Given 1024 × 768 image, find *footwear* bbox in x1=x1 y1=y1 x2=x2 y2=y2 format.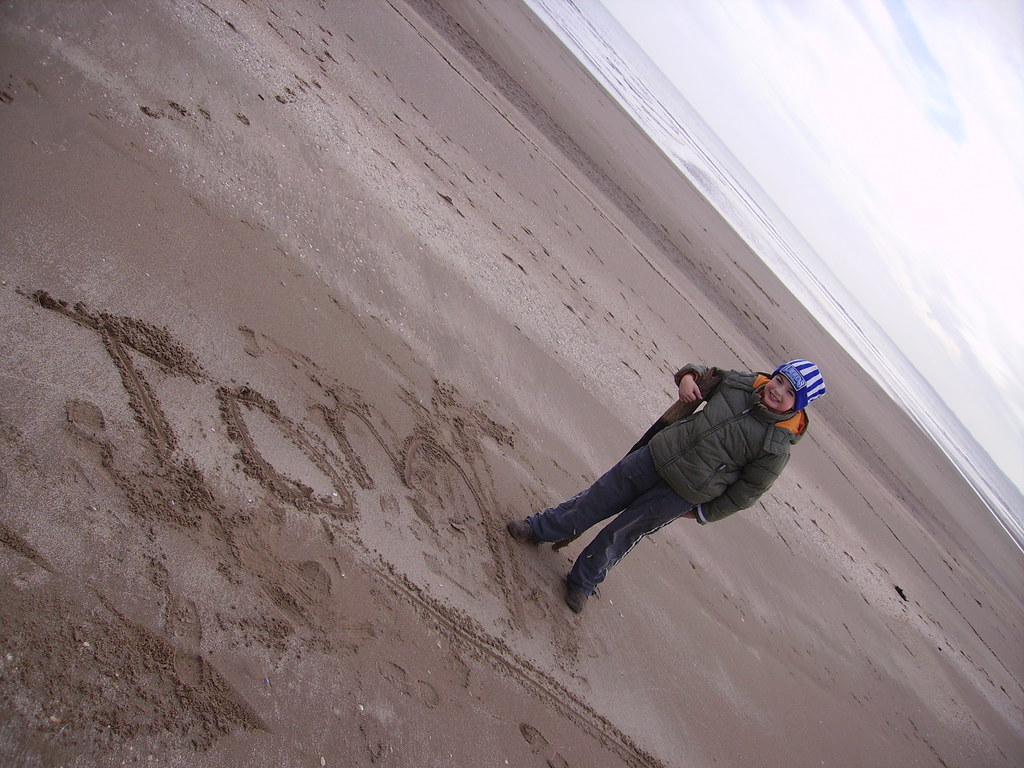
x1=570 y1=576 x2=589 y2=614.
